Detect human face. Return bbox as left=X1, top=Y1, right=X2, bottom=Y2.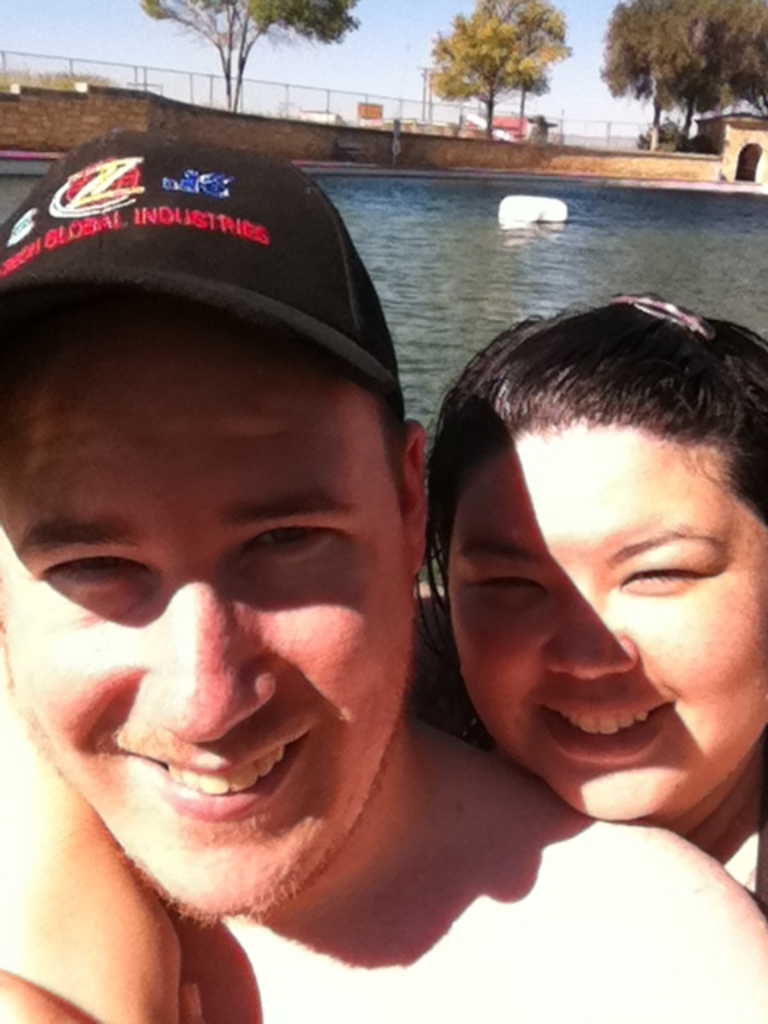
left=0, top=293, right=386, bottom=920.
